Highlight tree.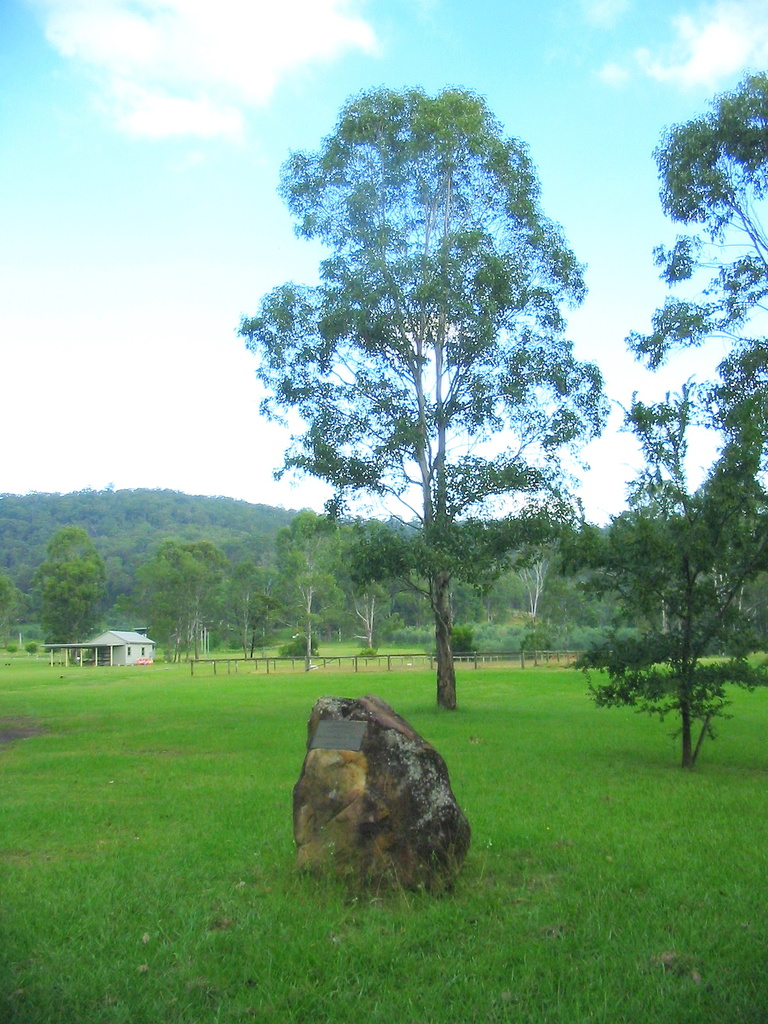
Highlighted region: <bbox>25, 525, 114, 644</bbox>.
